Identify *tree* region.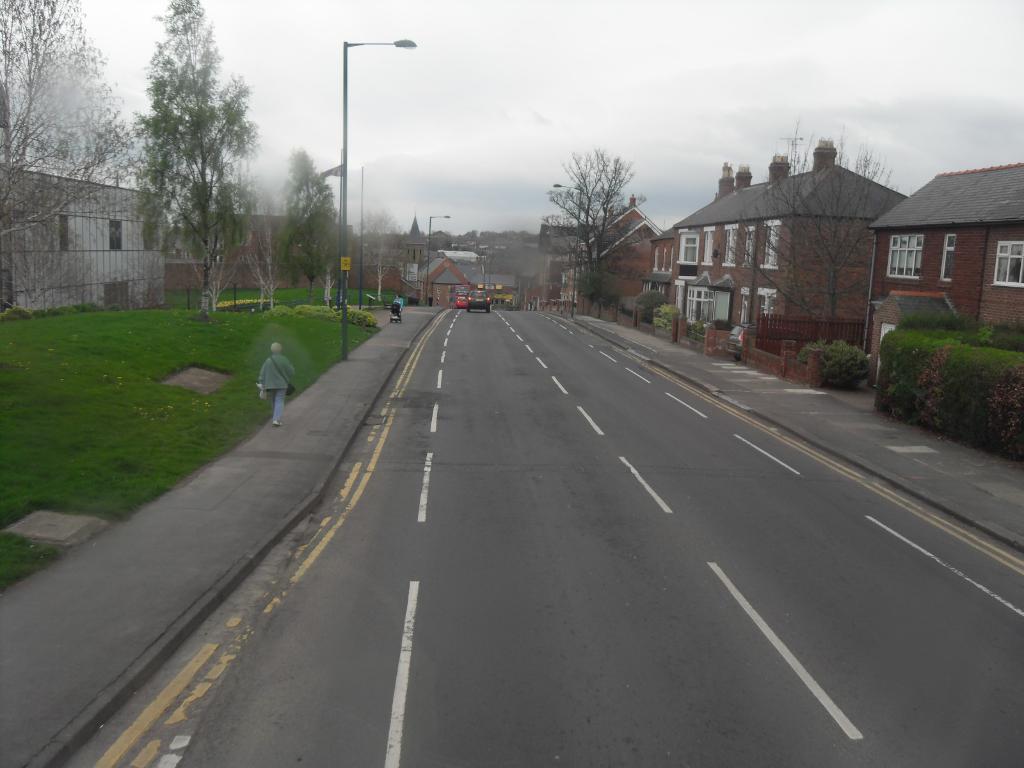
Region: 275, 147, 348, 309.
